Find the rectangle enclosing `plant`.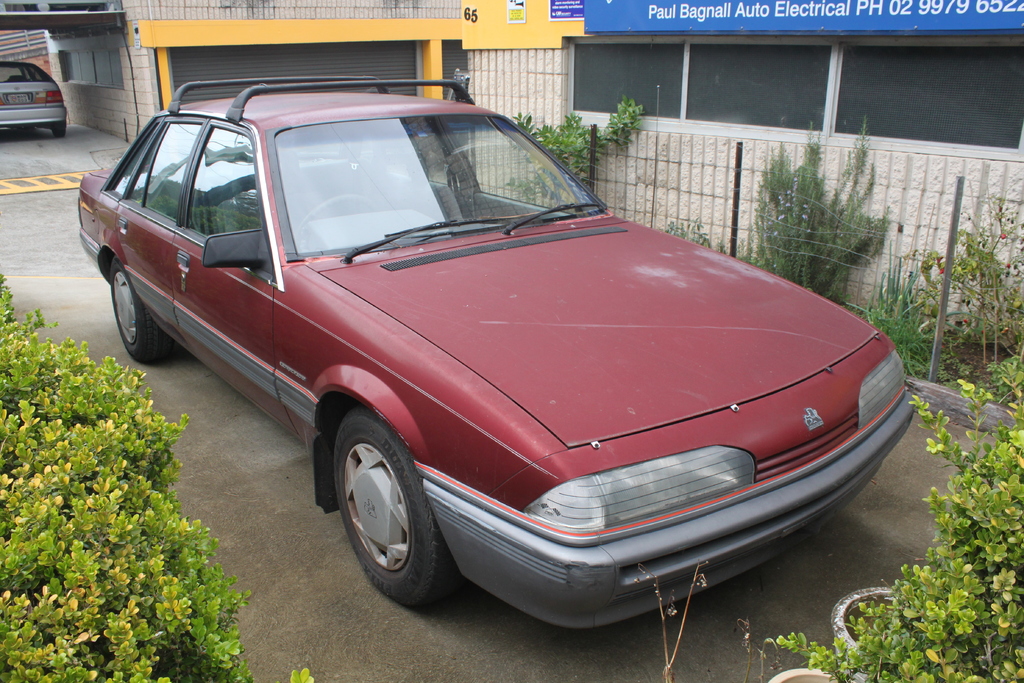
851, 257, 972, 385.
